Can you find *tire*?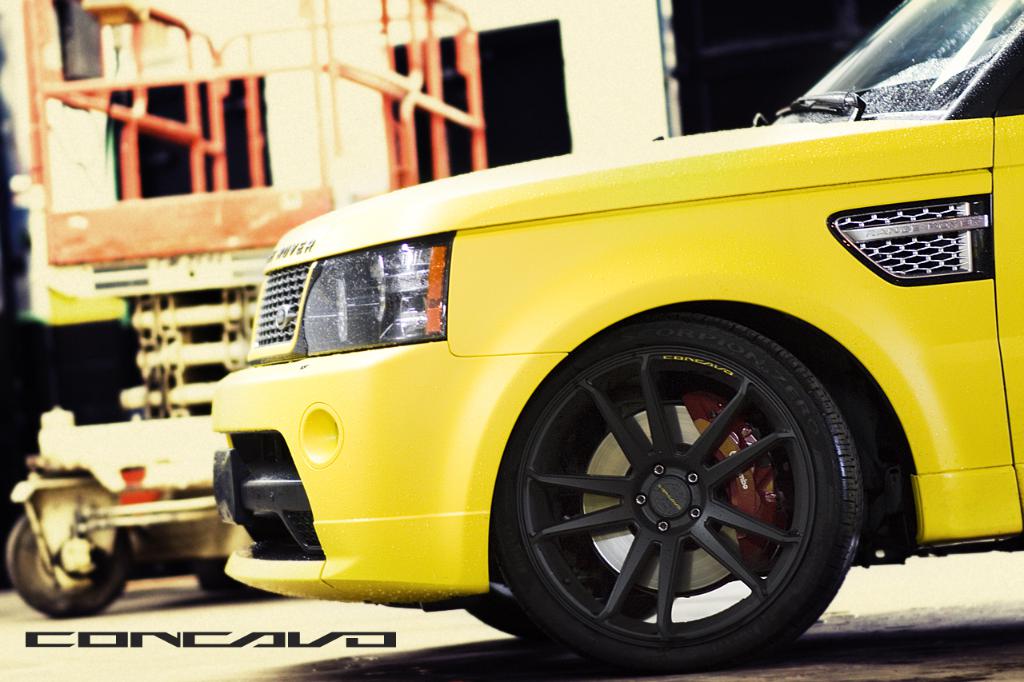
Yes, bounding box: <box>2,505,134,620</box>.
